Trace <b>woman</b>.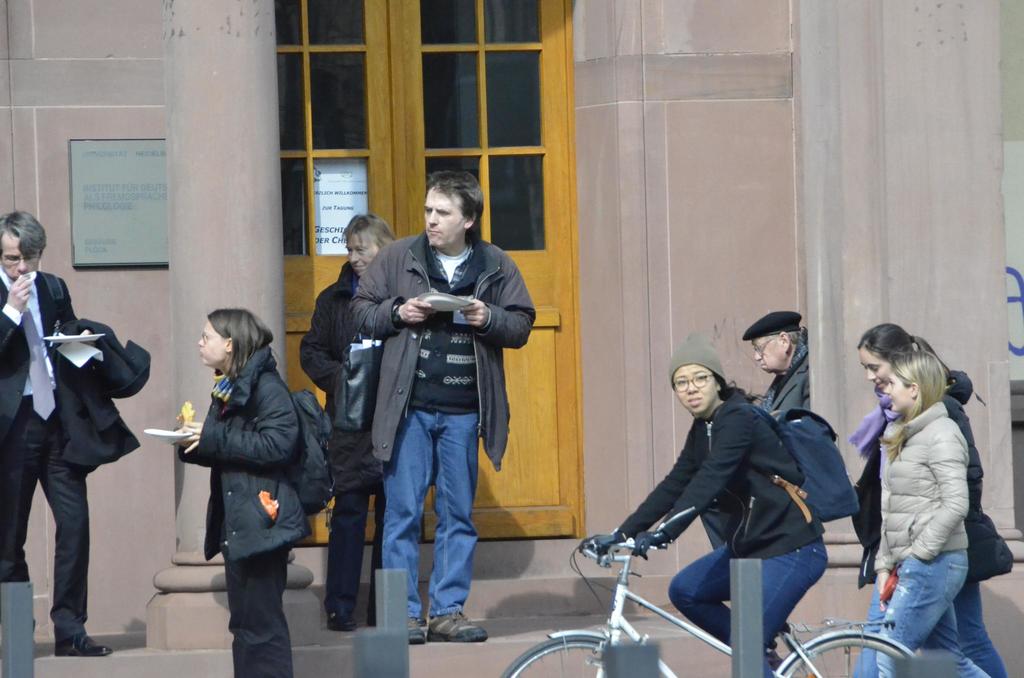
Traced to l=174, t=308, r=310, b=677.
